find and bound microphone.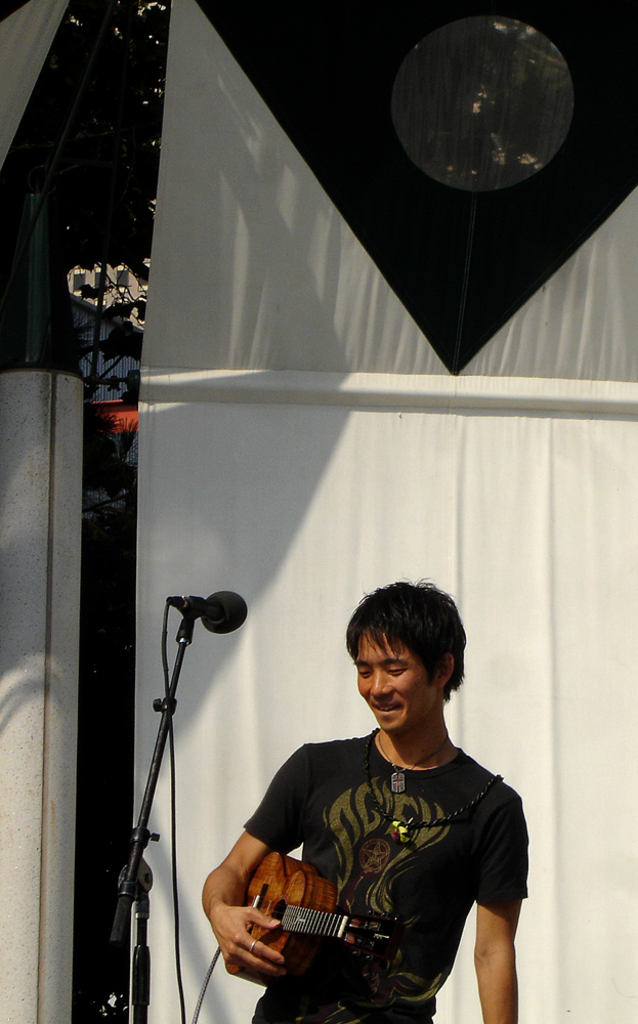
Bound: 200/589/247/634.
